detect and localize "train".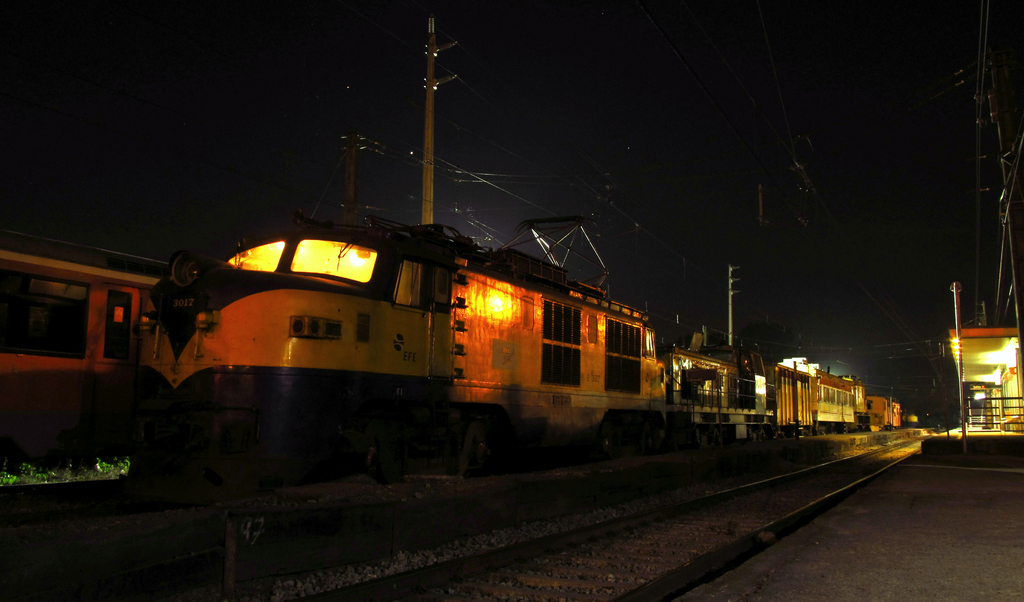
Localized at (124, 202, 906, 500).
